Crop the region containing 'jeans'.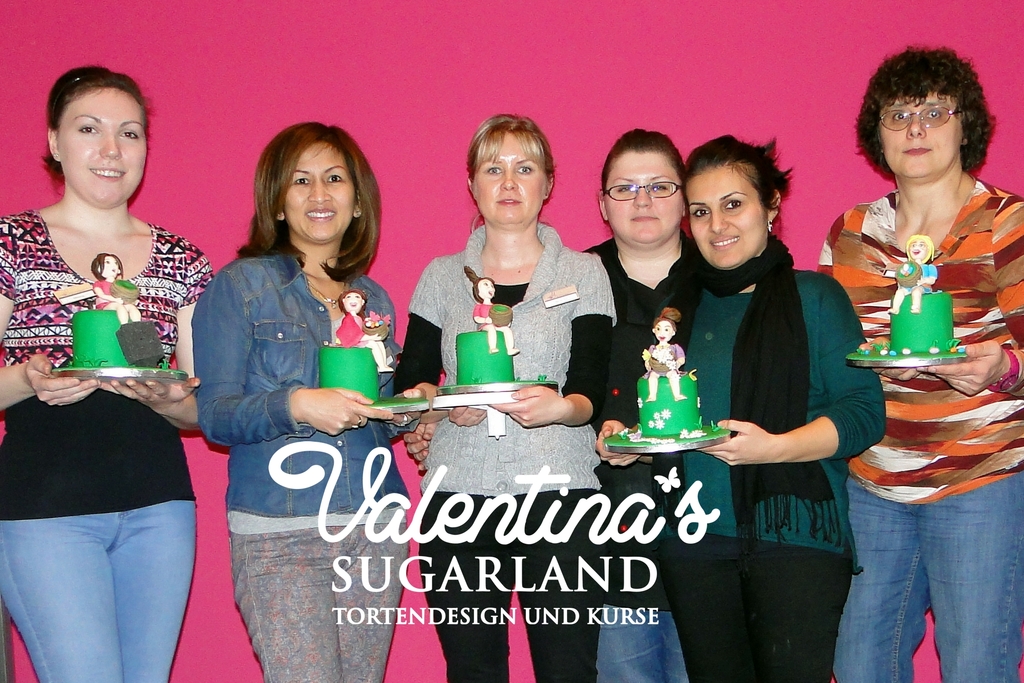
Crop region: [left=845, top=481, right=1007, bottom=679].
